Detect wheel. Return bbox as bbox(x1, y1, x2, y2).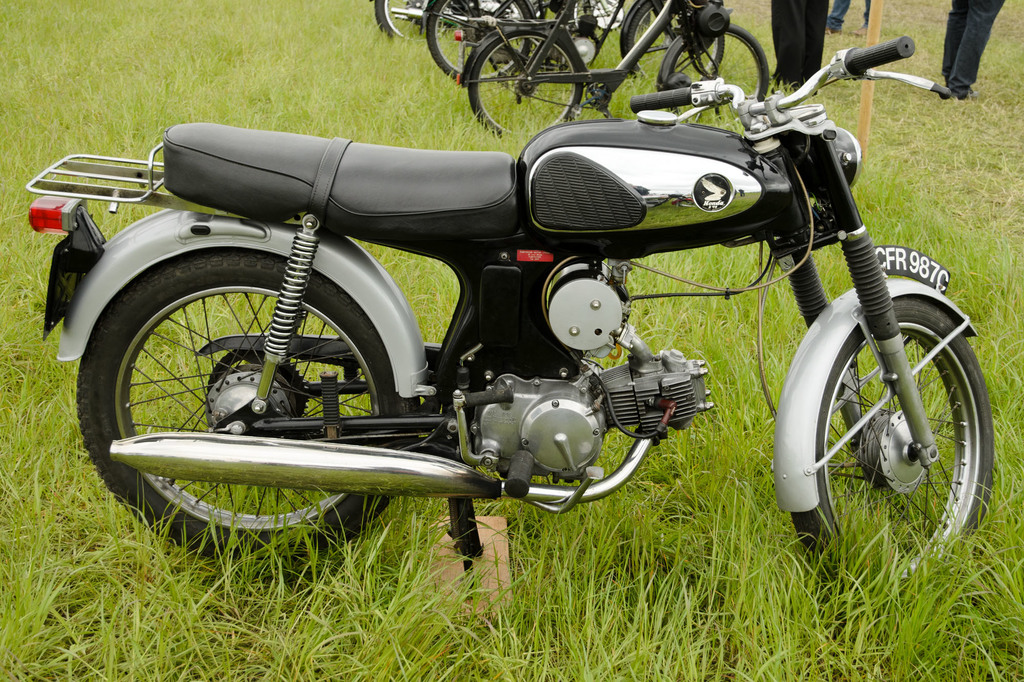
bbox(83, 253, 417, 520).
